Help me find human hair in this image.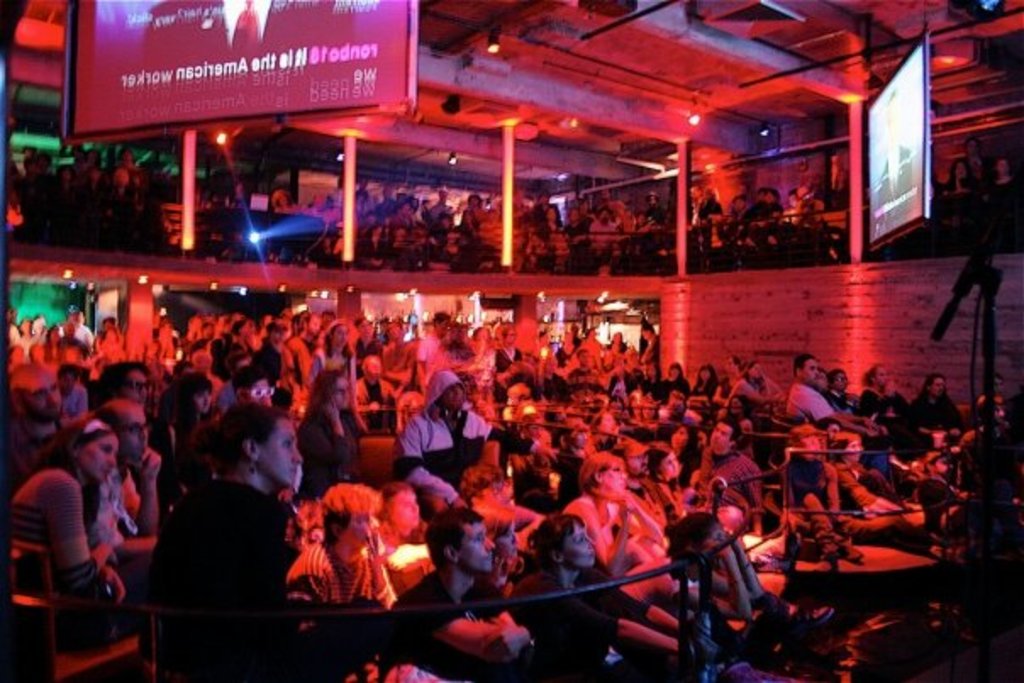
Found it: (x1=717, y1=414, x2=744, y2=449).
